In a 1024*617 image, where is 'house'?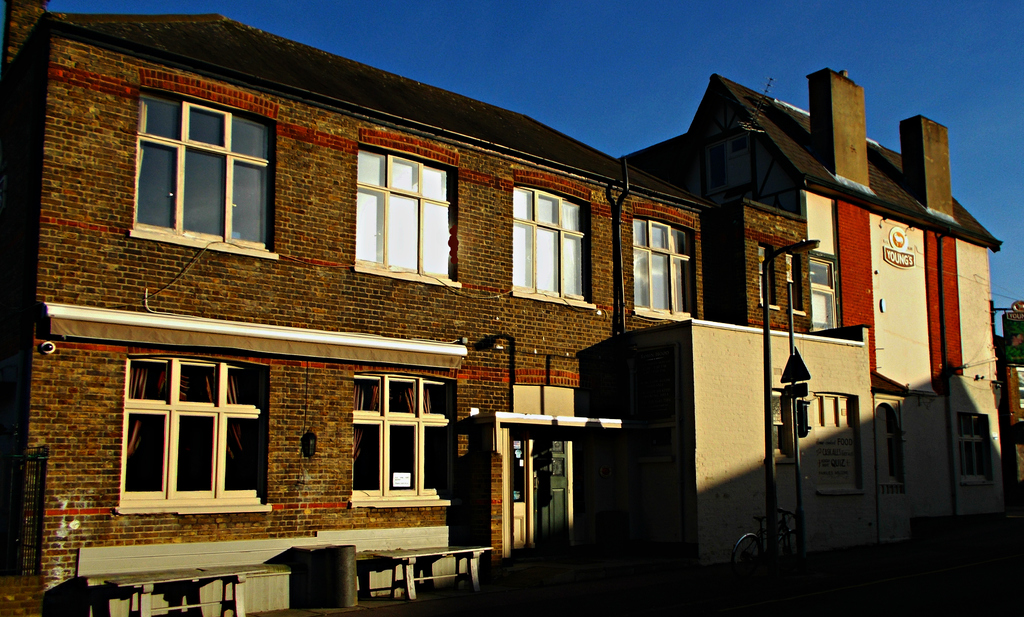
region(35, 29, 1023, 594).
